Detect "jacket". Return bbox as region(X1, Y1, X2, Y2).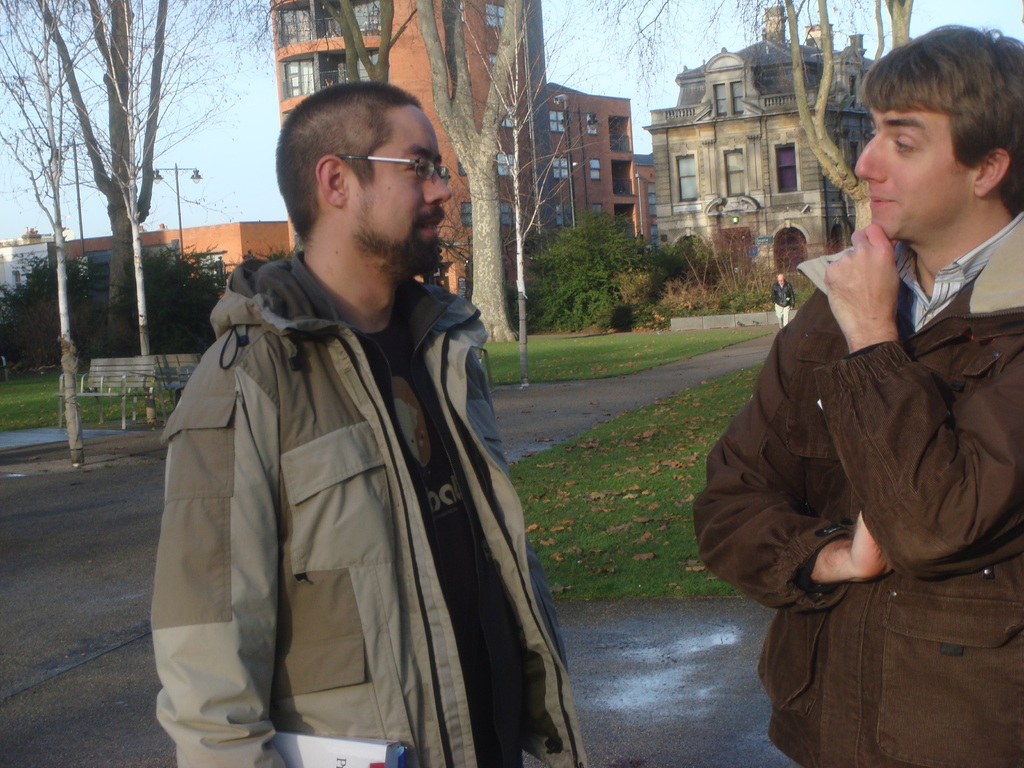
region(697, 242, 1023, 767).
